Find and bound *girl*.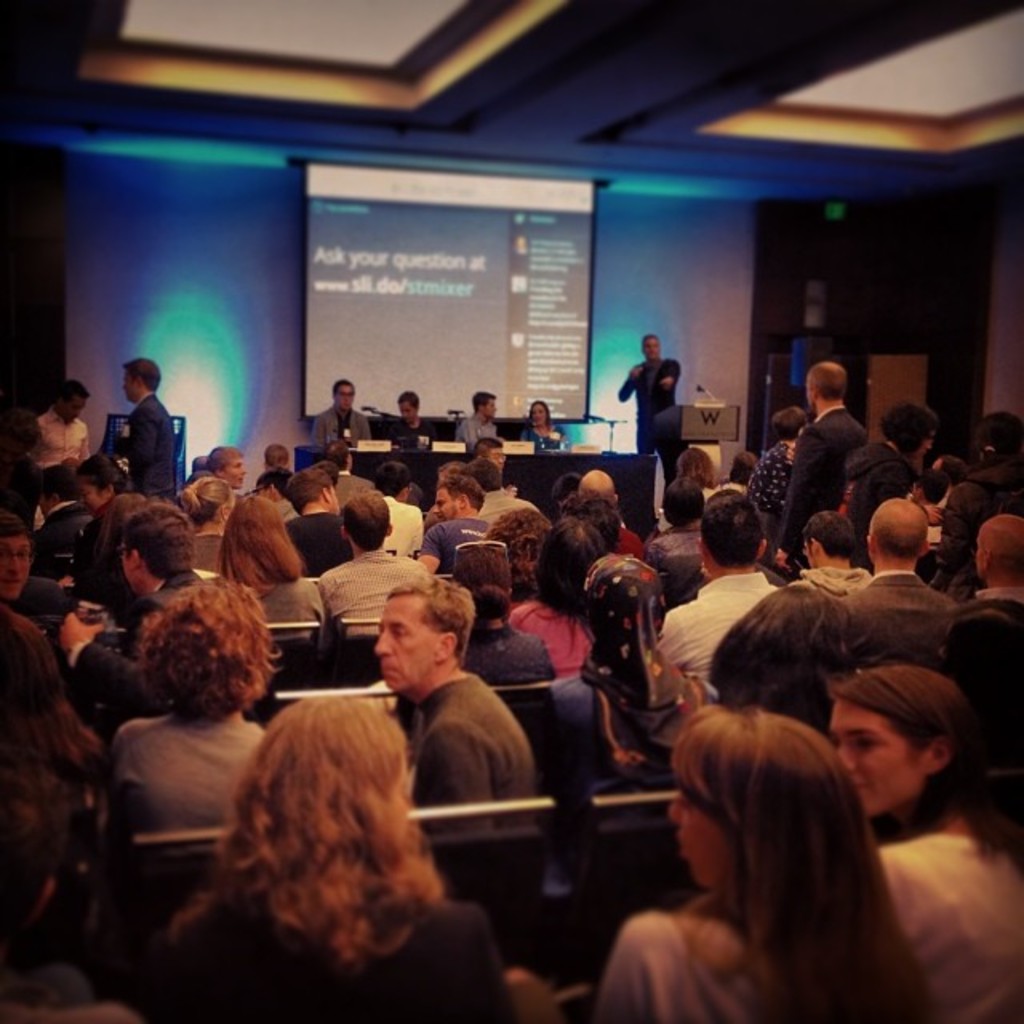
Bound: (592, 701, 938, 1022).
